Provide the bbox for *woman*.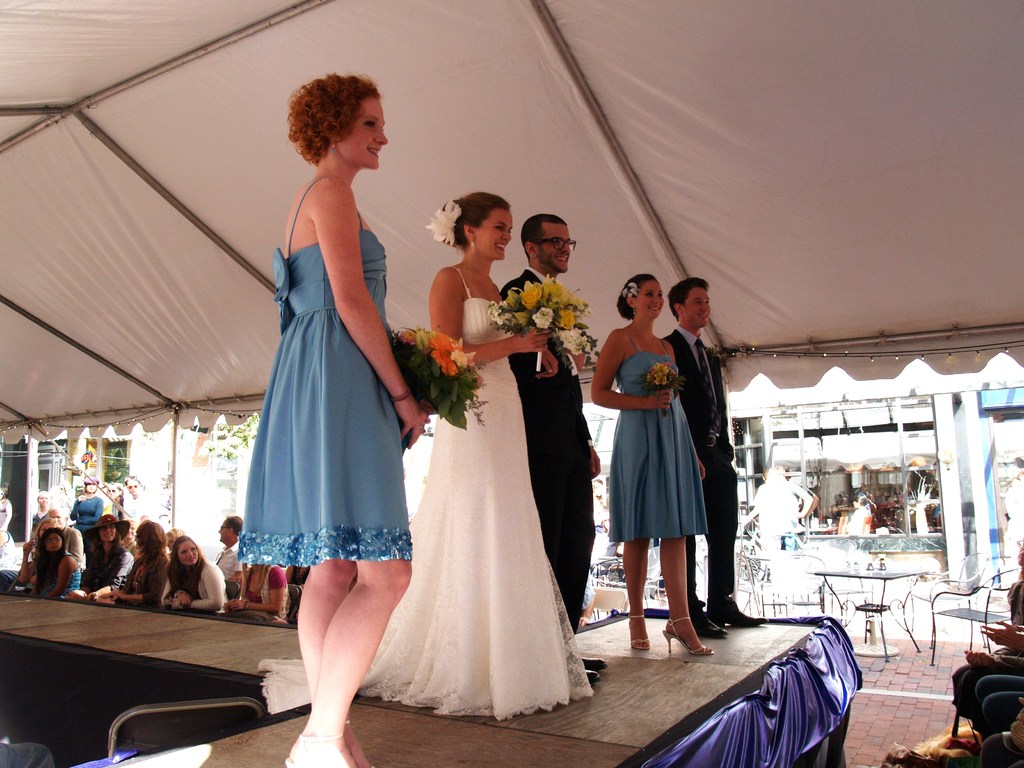
l=591, t=273, r=711, b=654.
